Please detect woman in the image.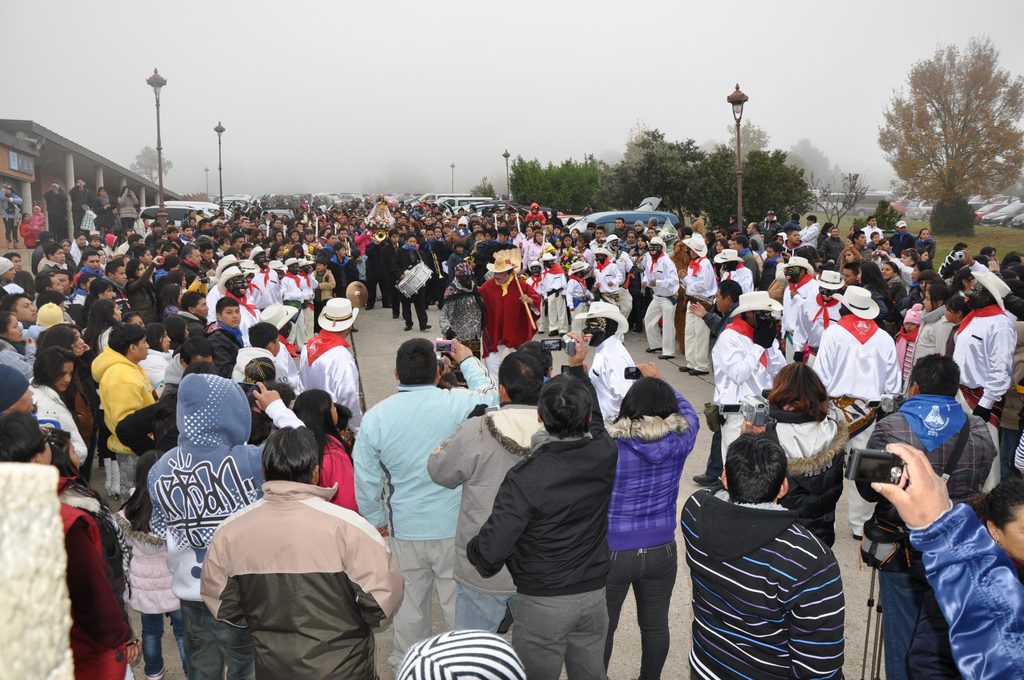
{"left": 753, "top": 362, "right": 855, "bottom": 553}.
